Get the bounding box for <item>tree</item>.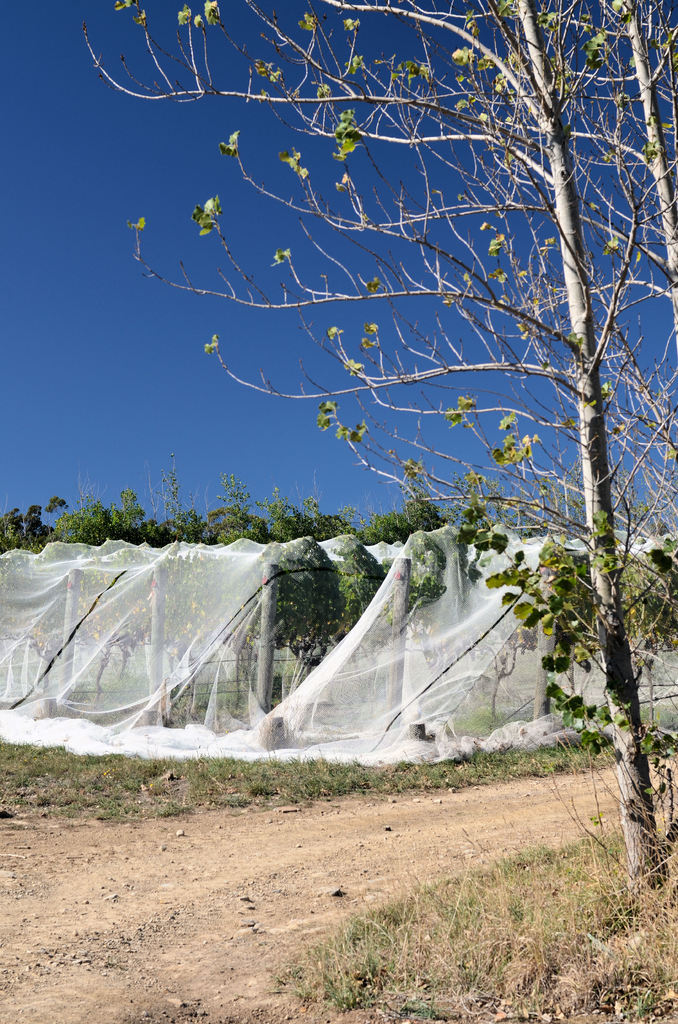
l=0, t=491, r=66, b=547.
